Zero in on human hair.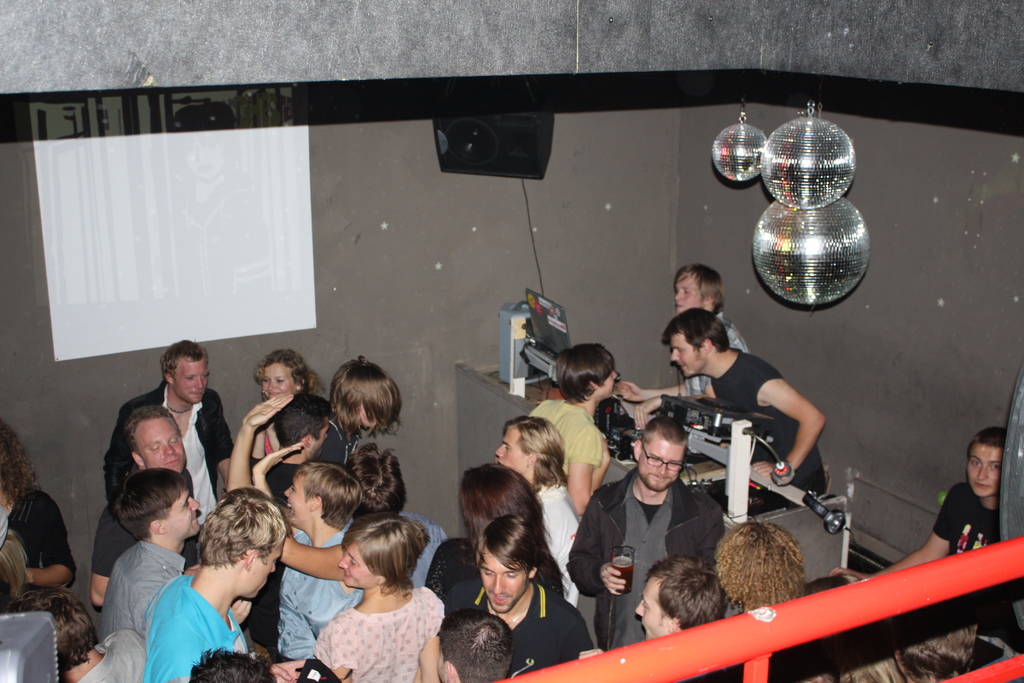
Zeroed in: crop(554, 344, 617, 404).
